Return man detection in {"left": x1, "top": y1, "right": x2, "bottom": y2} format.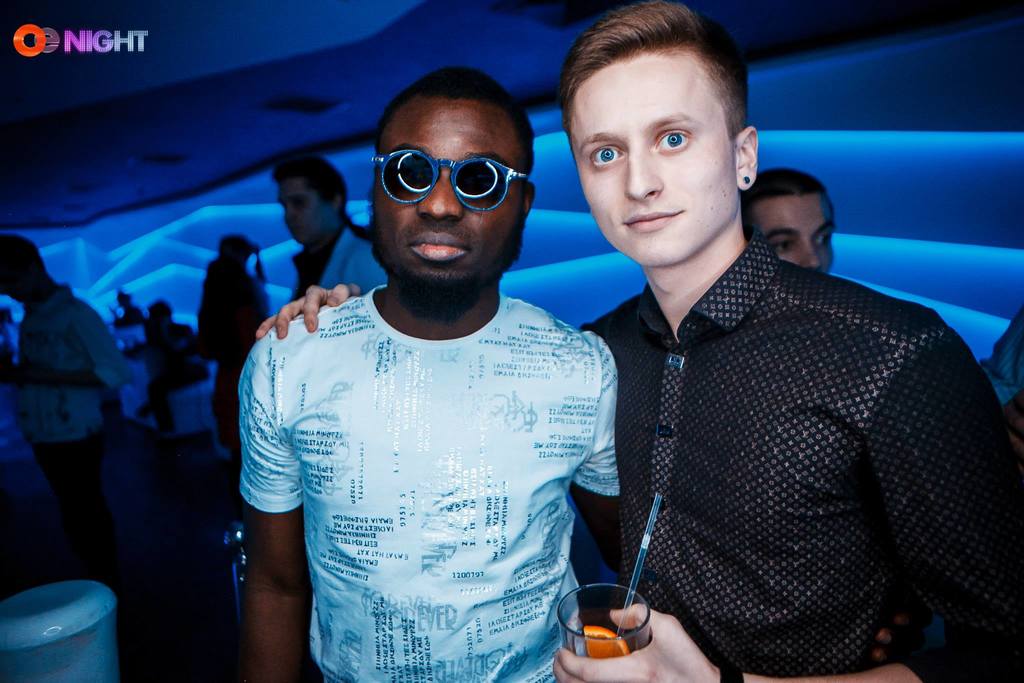
{"left": 743, "top": 166, "right": 845, "bottom": 282}.
